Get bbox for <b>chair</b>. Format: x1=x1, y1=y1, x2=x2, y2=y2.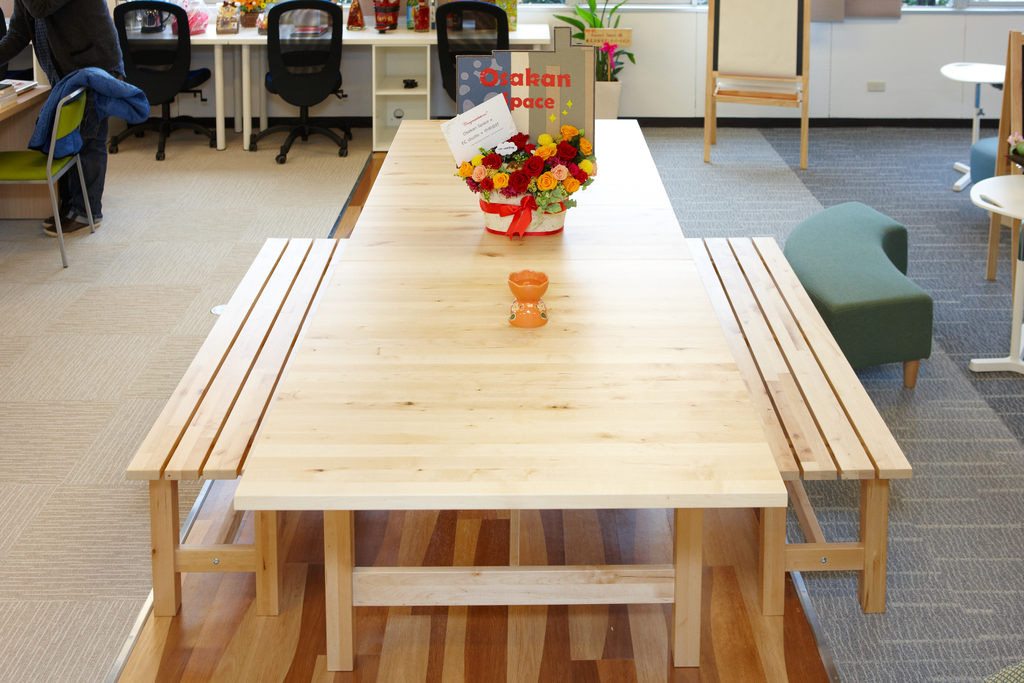
x1=111, y1=0, x2=214, y2=163.
